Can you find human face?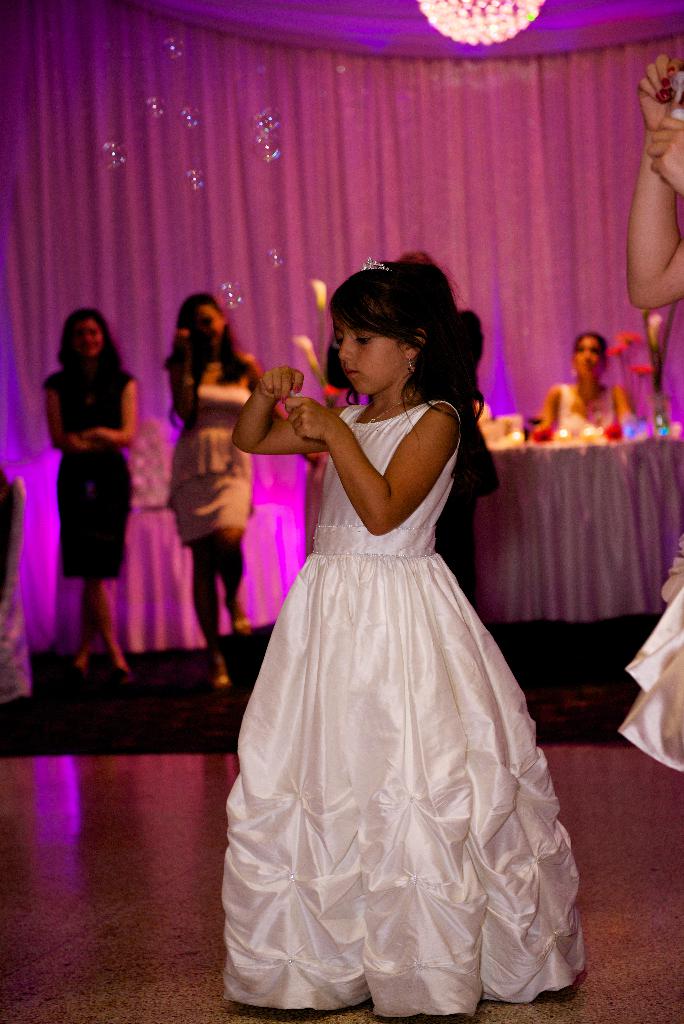
Yes, bounding box: <bbox>338, 330, 404, 399</bbox>.
